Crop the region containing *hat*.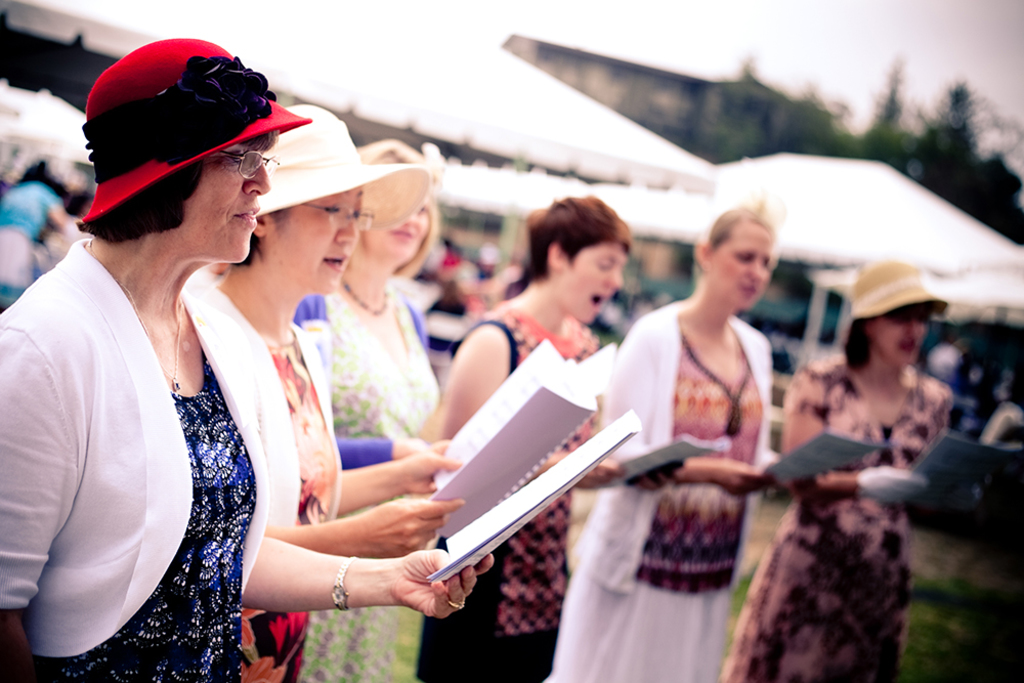
Crop region: (259,102,432,232).
